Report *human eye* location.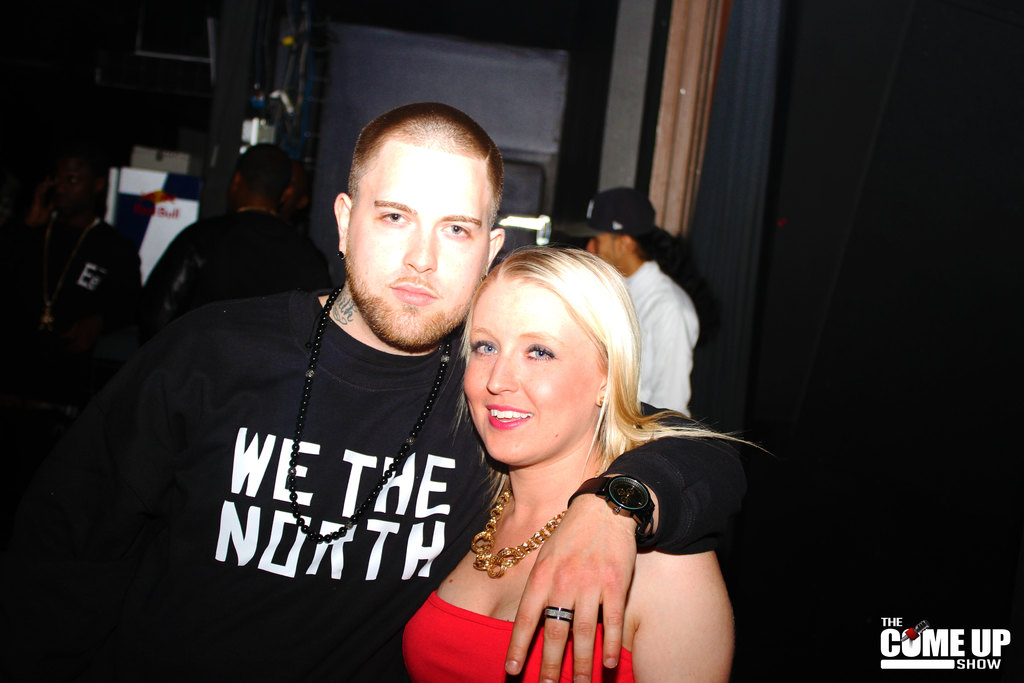
Report: pyautogui.locateOnScreen(468, 340, 497, 359).
